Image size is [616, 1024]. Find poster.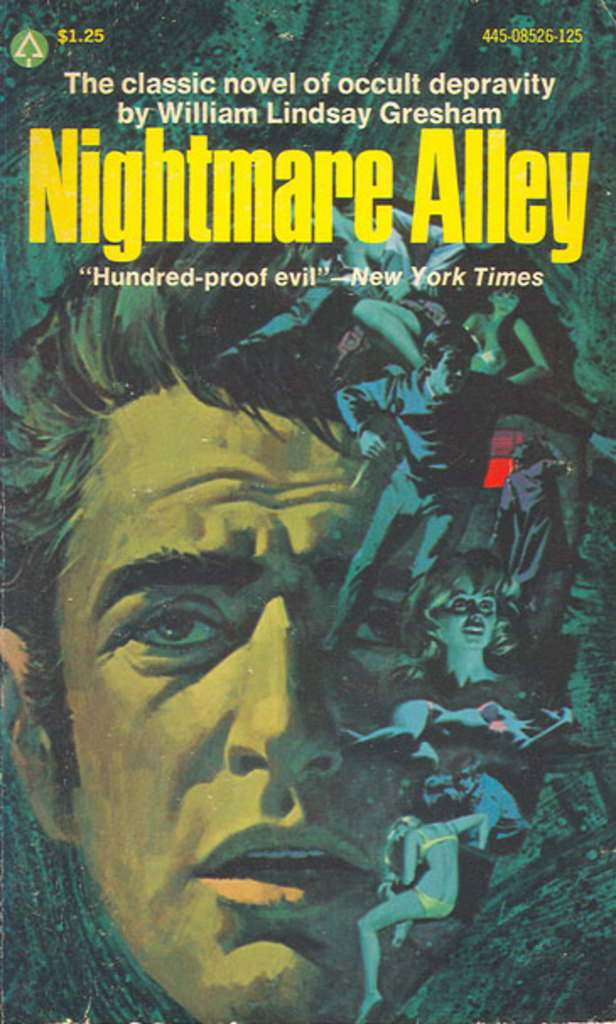
0,0,614,1022.
